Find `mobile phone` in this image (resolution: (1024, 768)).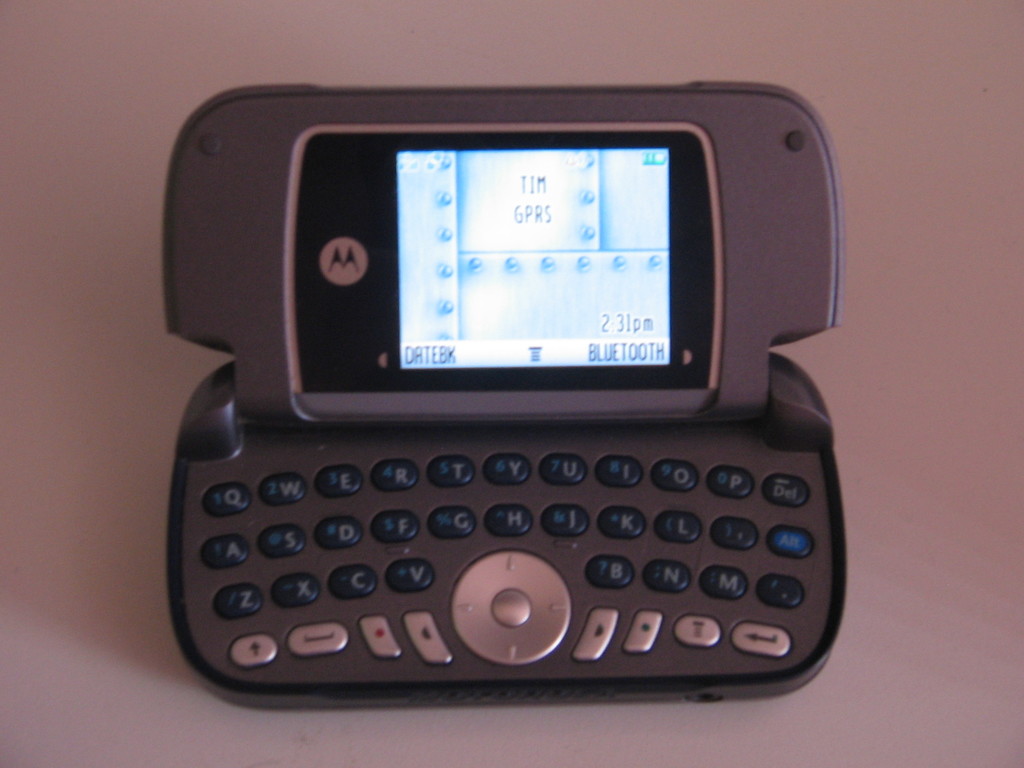
bbox(163, 84, 851, 712).
